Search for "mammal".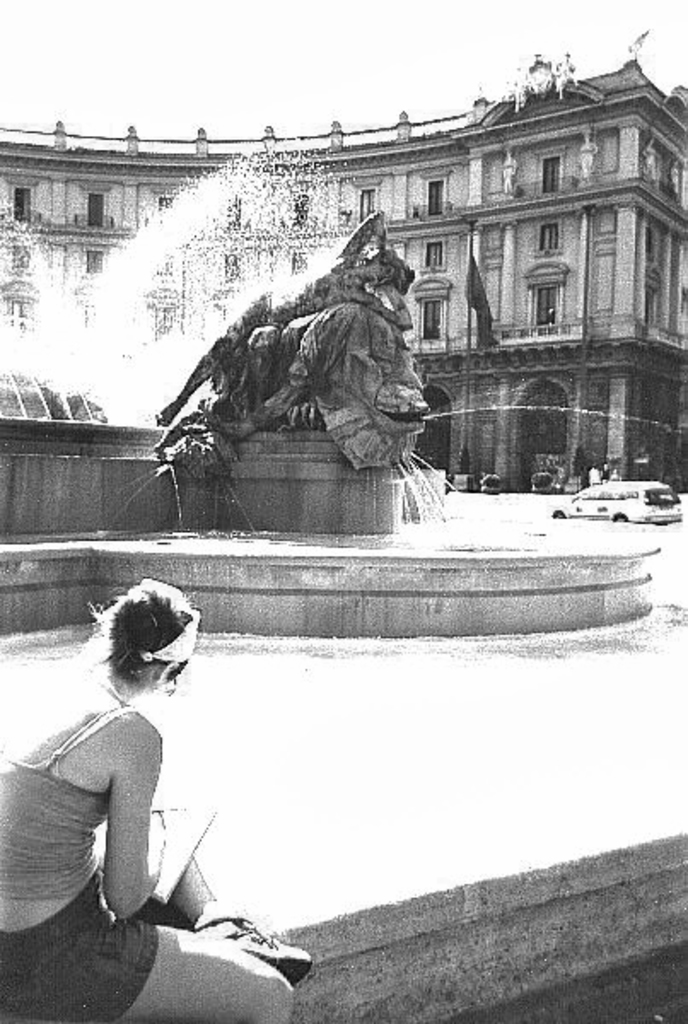
Found at locate(12, 587, 234, 1004).
